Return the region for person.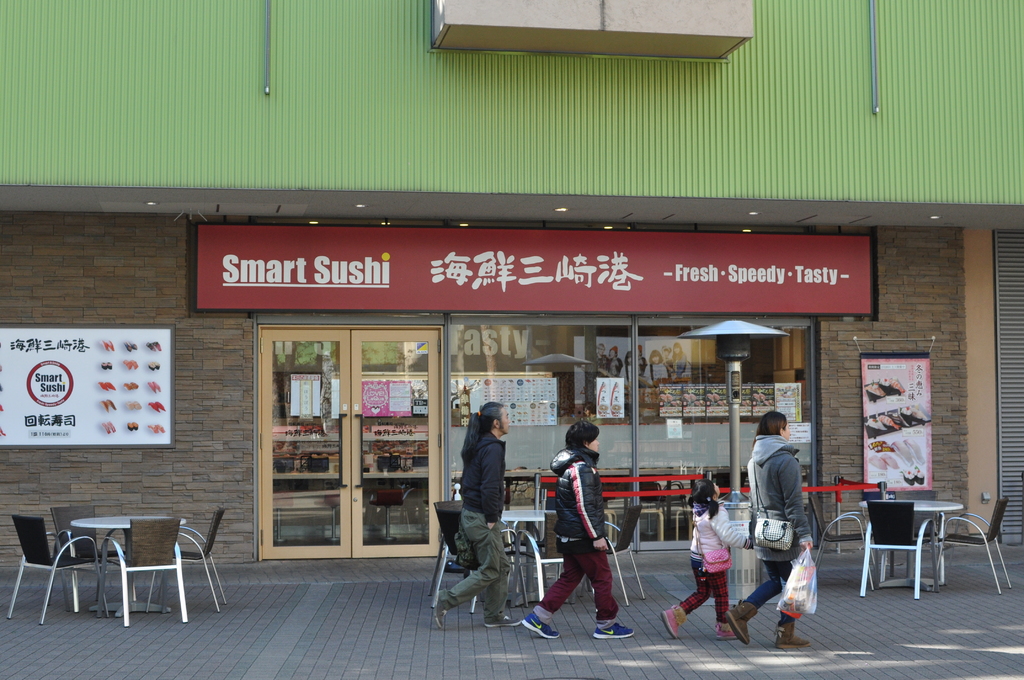
(661, 476, 751, 640).
